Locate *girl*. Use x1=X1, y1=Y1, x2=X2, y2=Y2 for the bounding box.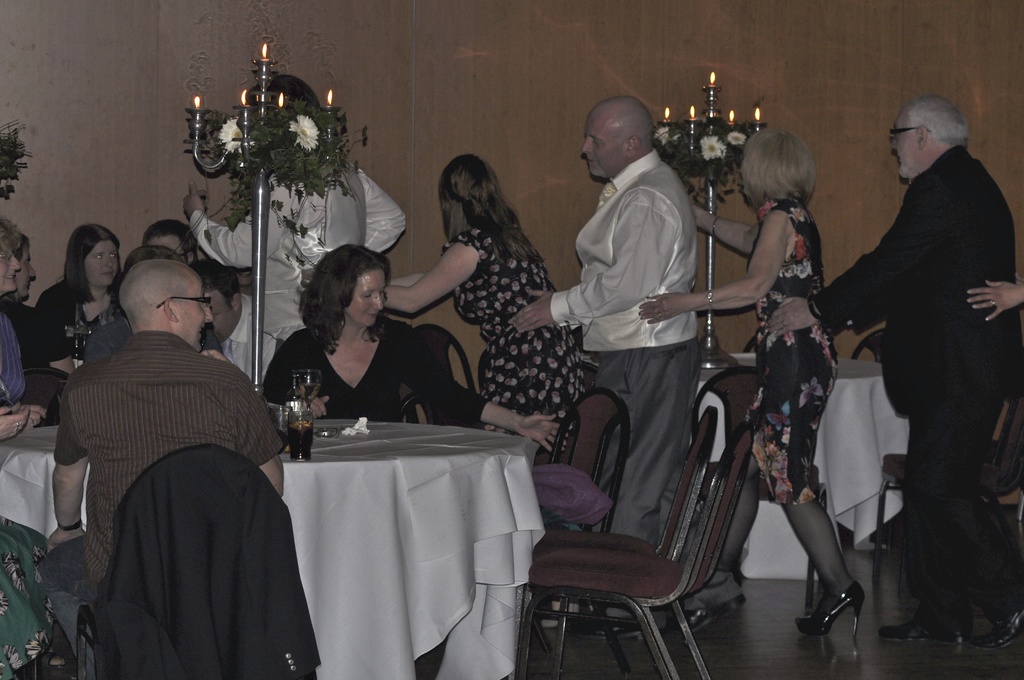
x1=648, y1=131, x2=861, y2=638.
